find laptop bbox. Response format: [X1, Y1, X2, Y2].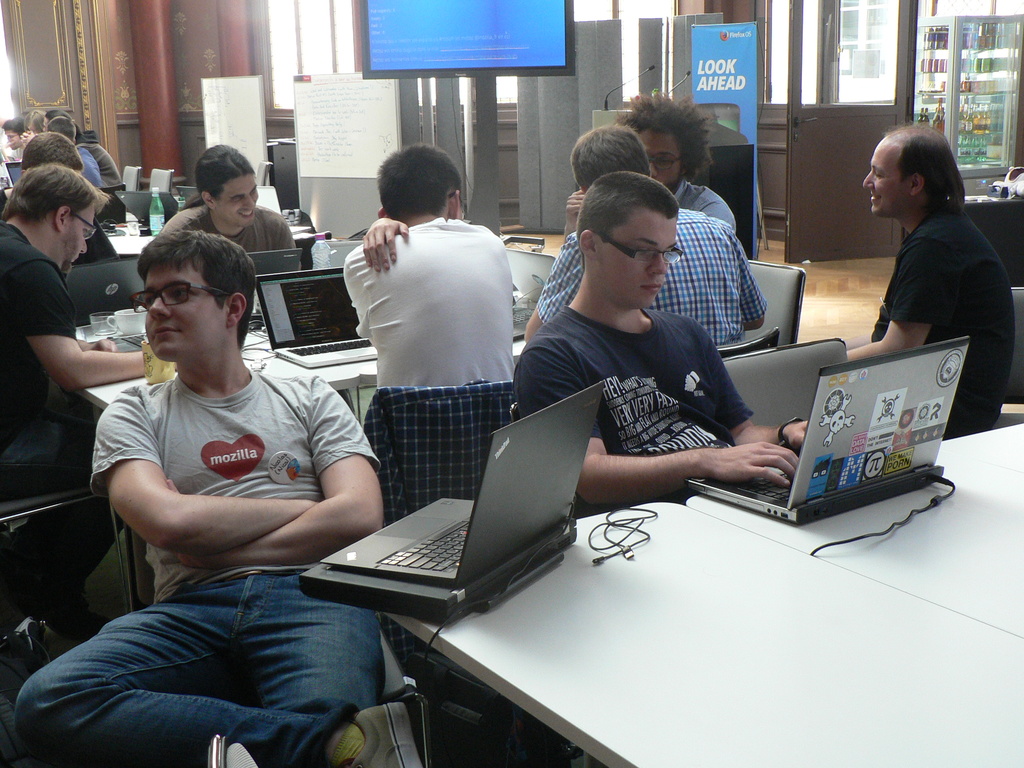
[314, 406, 603, 636].
